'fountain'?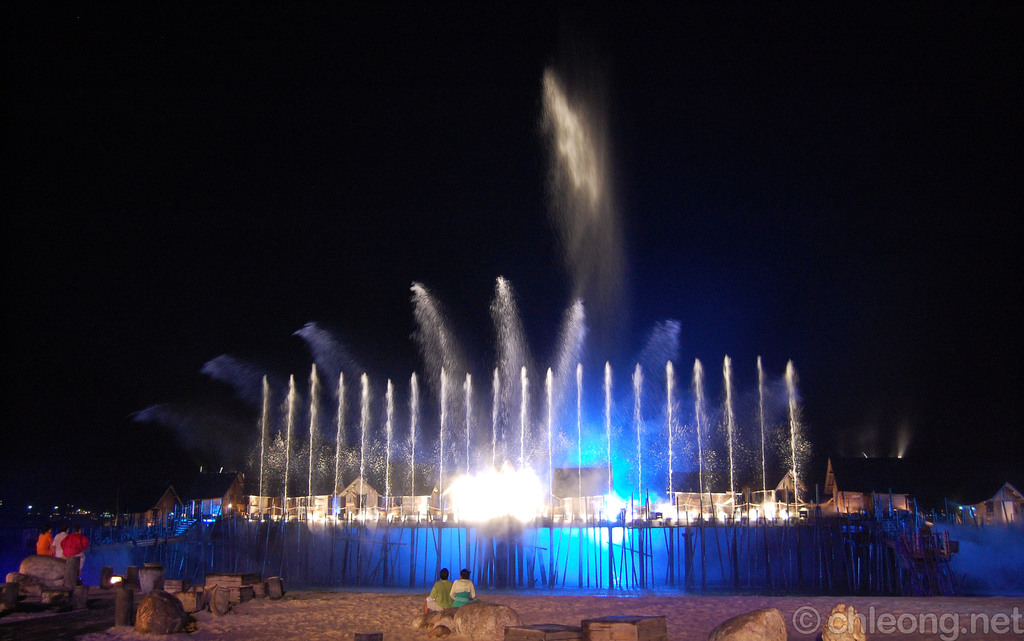
(180,132,910,579)
